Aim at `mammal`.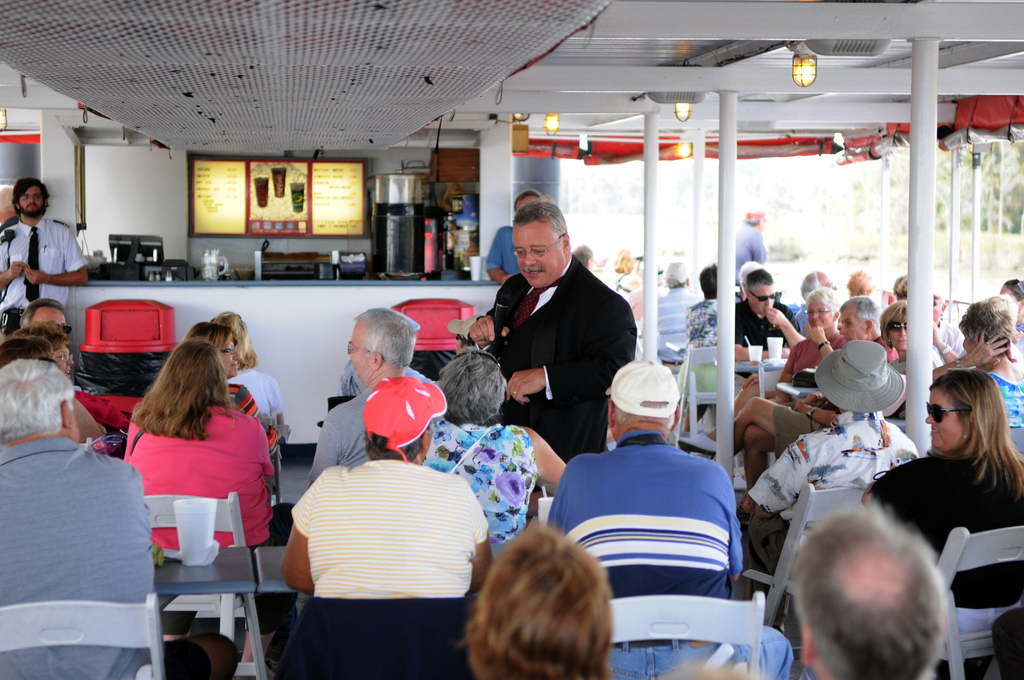
Aimed at region(0, 320, 107, 448).
